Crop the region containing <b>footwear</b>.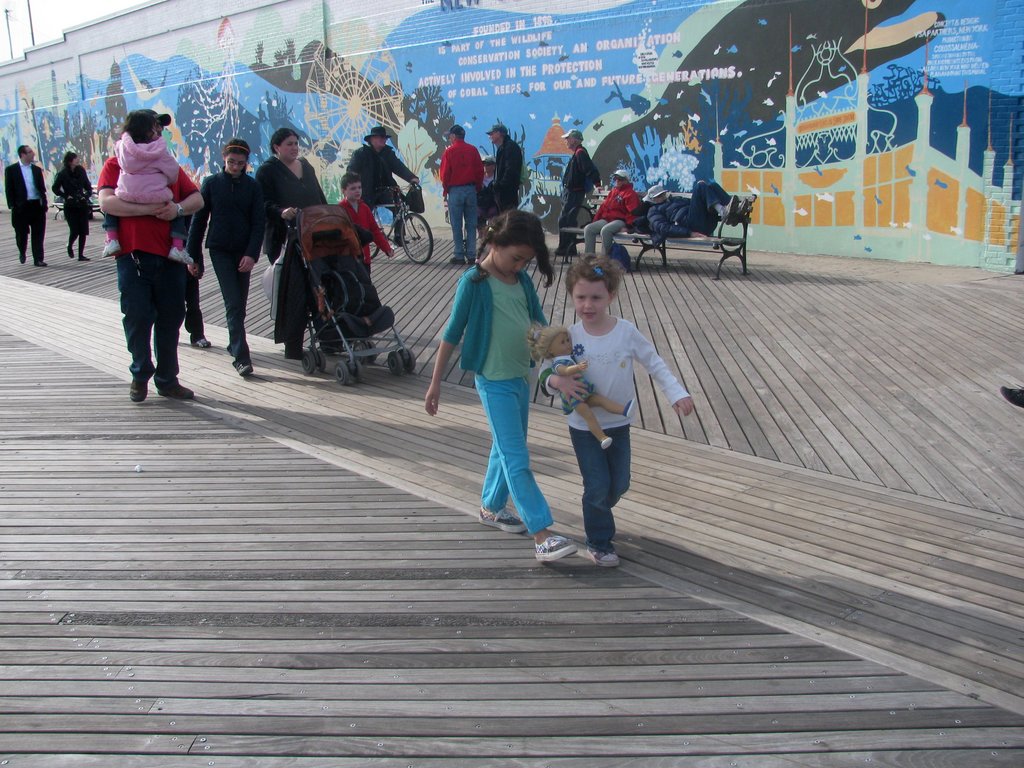
Crop region: select_region(467, 259, 476, 266).
